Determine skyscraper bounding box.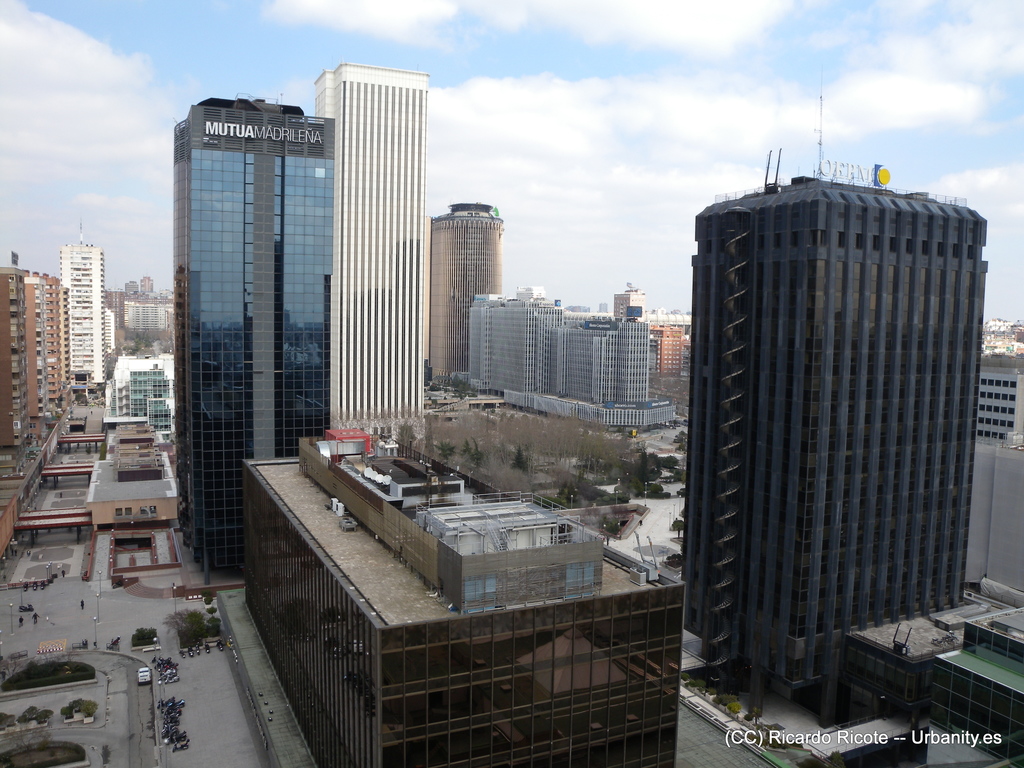
Determined: Rect(121, 364, 177, 419).
